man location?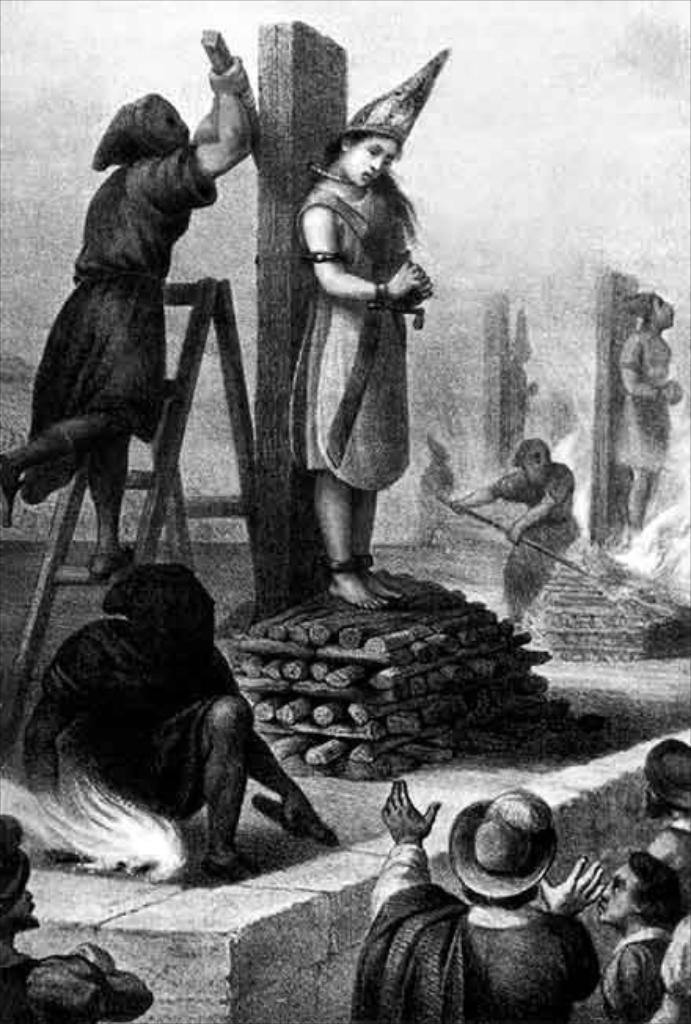
[346,773,620,1022]
